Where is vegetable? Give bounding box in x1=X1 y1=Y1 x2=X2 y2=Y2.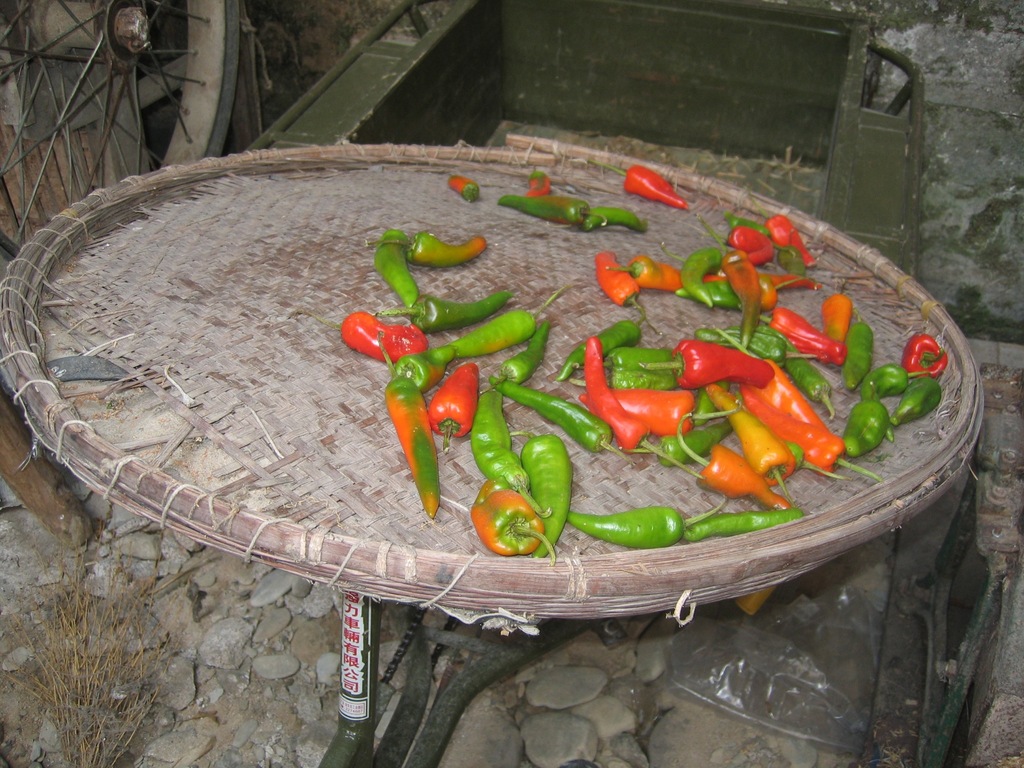
x1=562 y1=320 x2=637 y2=380.
